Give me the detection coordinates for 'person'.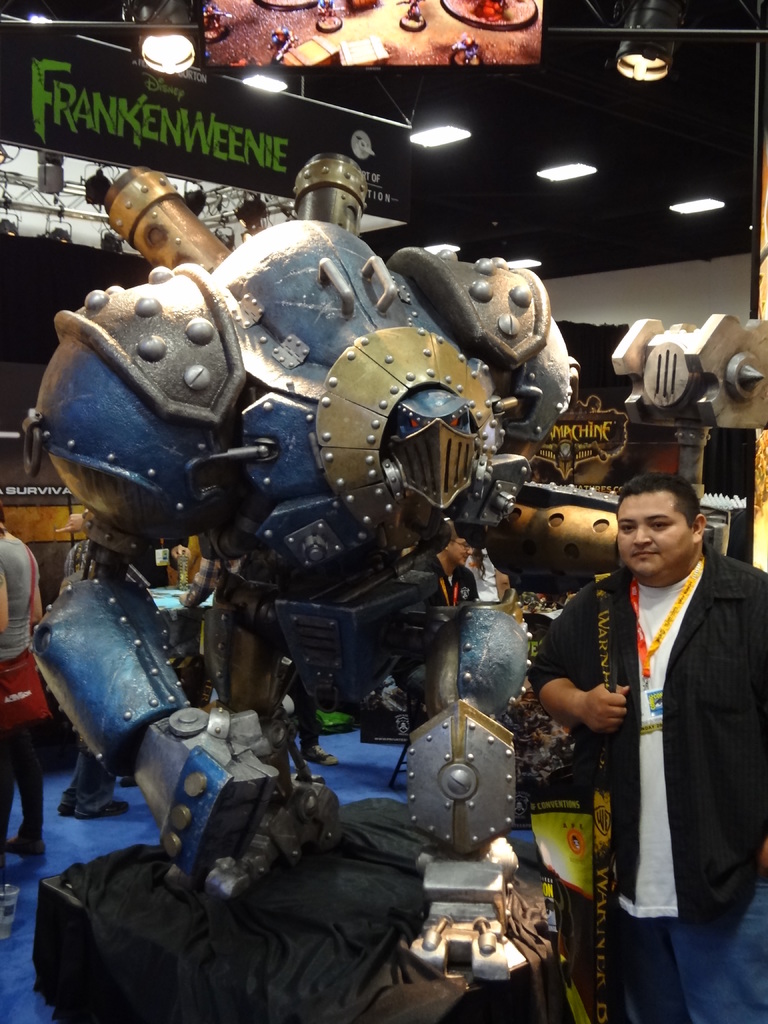
52:508:138:821.
